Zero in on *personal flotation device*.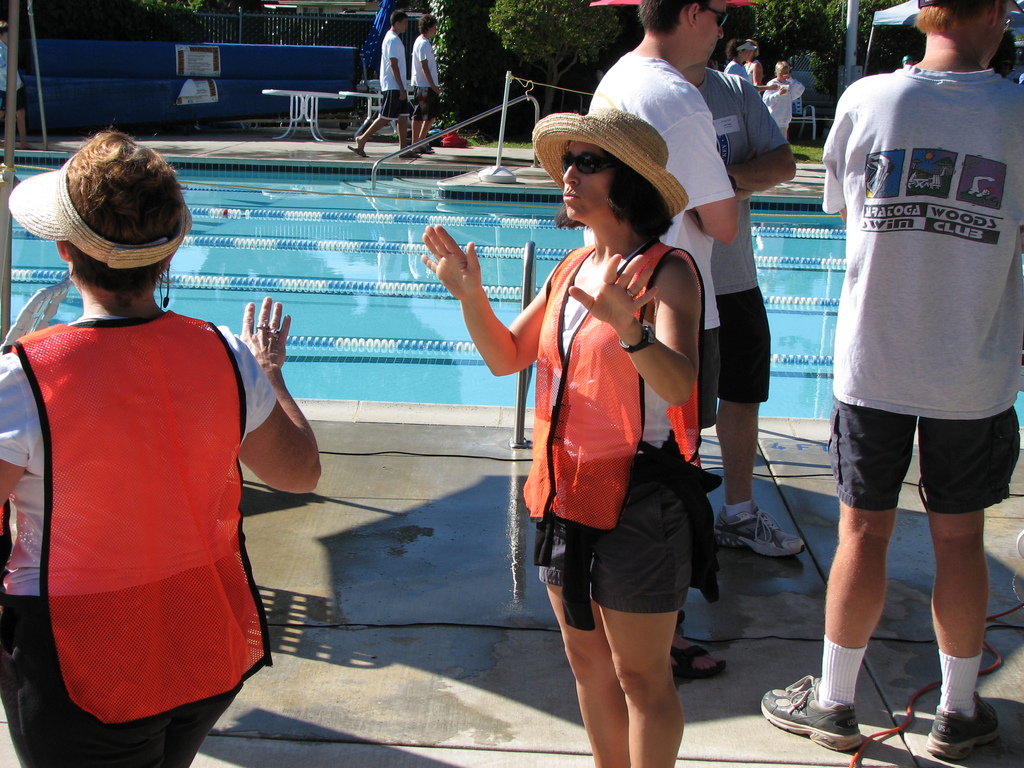
Zeroed in: {"left": 0, "top": 316, "right": 276, "bottom": 730}.
